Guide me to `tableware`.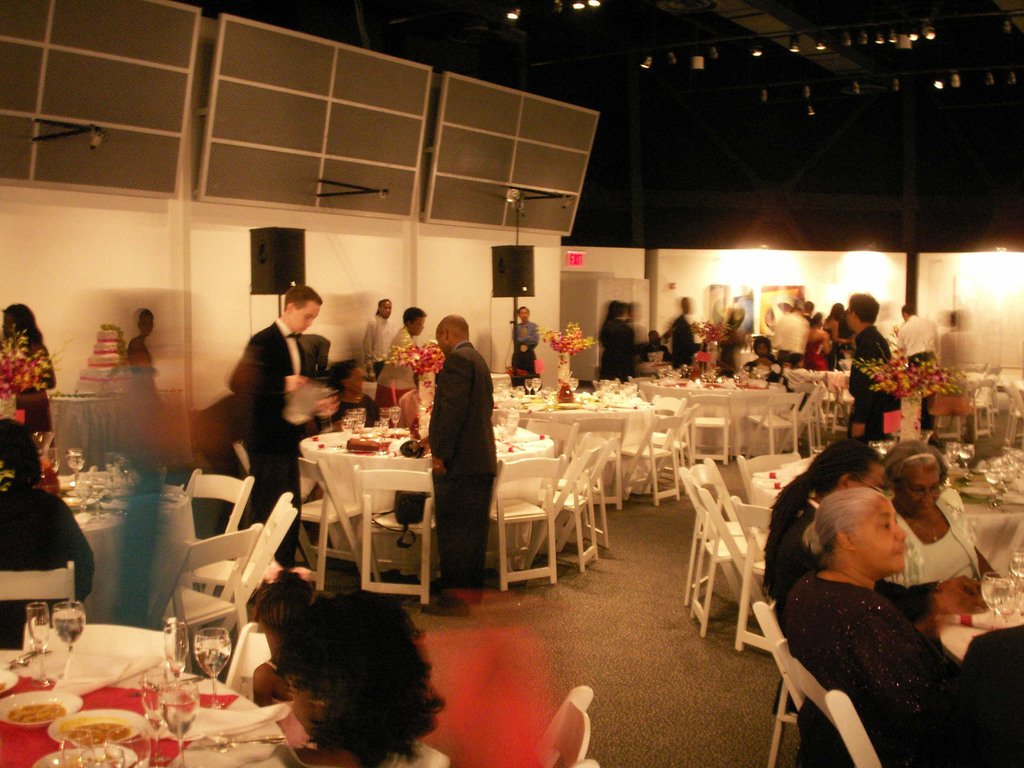
Guidance: bbox(163, 620, 194, 671).
